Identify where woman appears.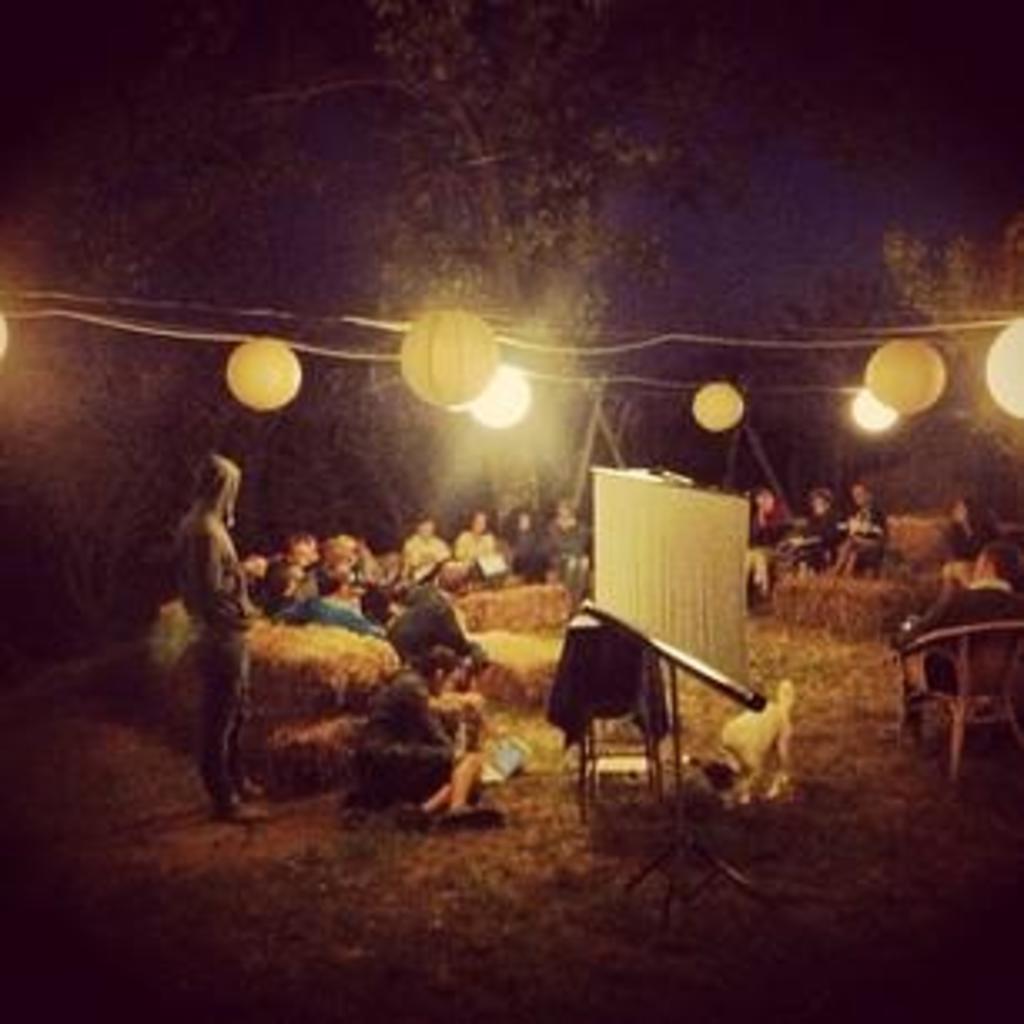
Appears at box=[937, 492, 997, 619].
